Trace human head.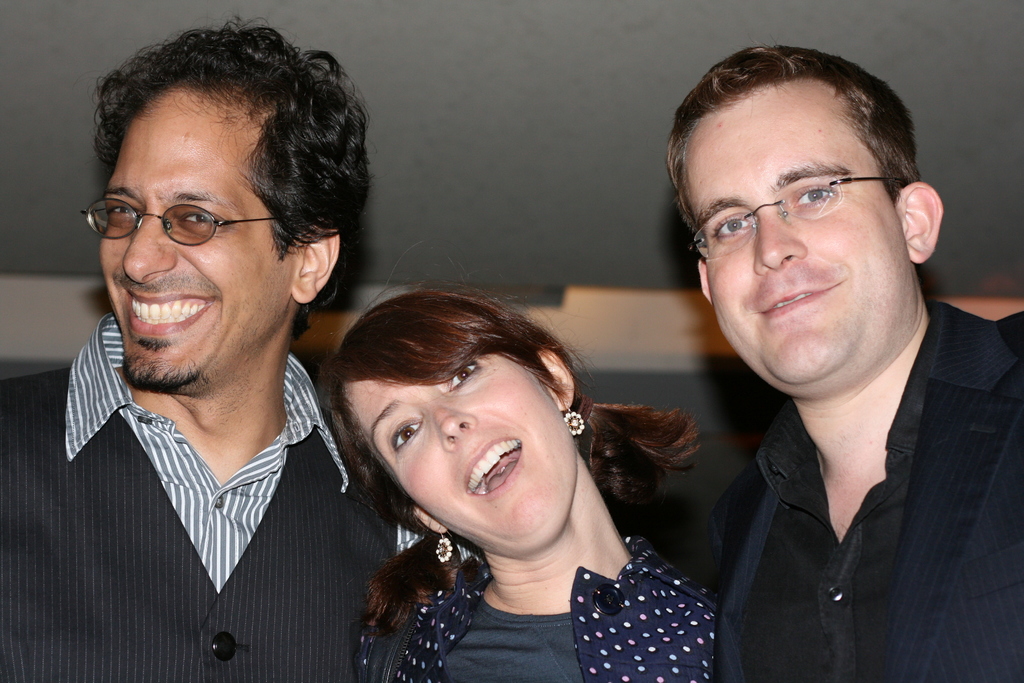
Traced to bbox=(63, 12, 367, 379).
